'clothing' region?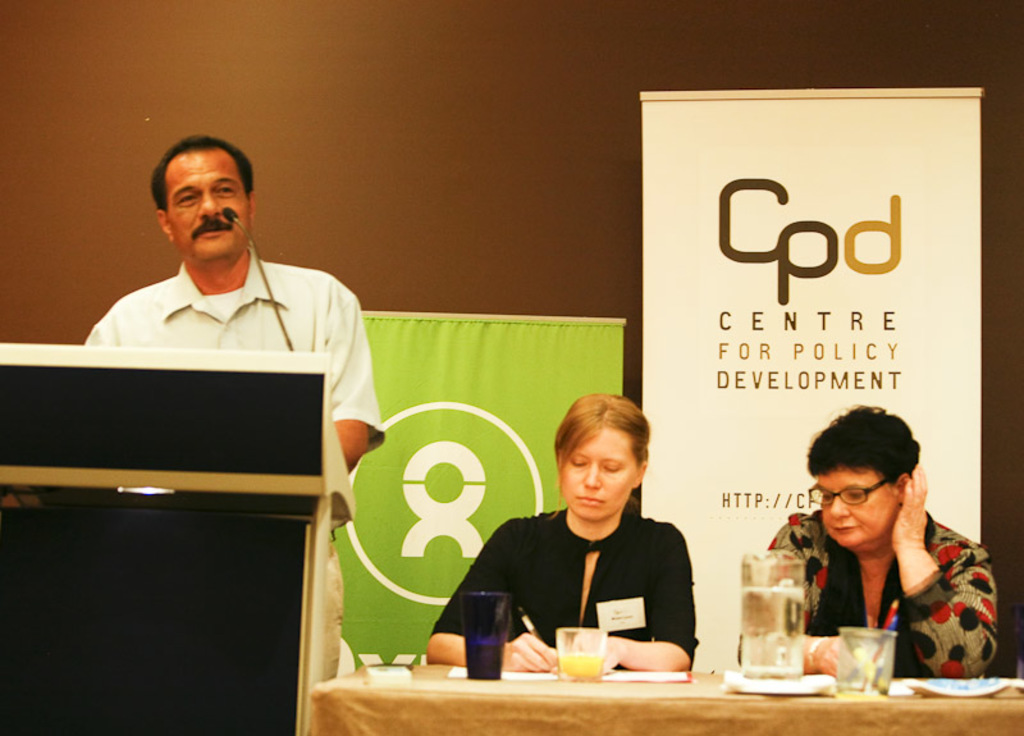
769/508/995/696
